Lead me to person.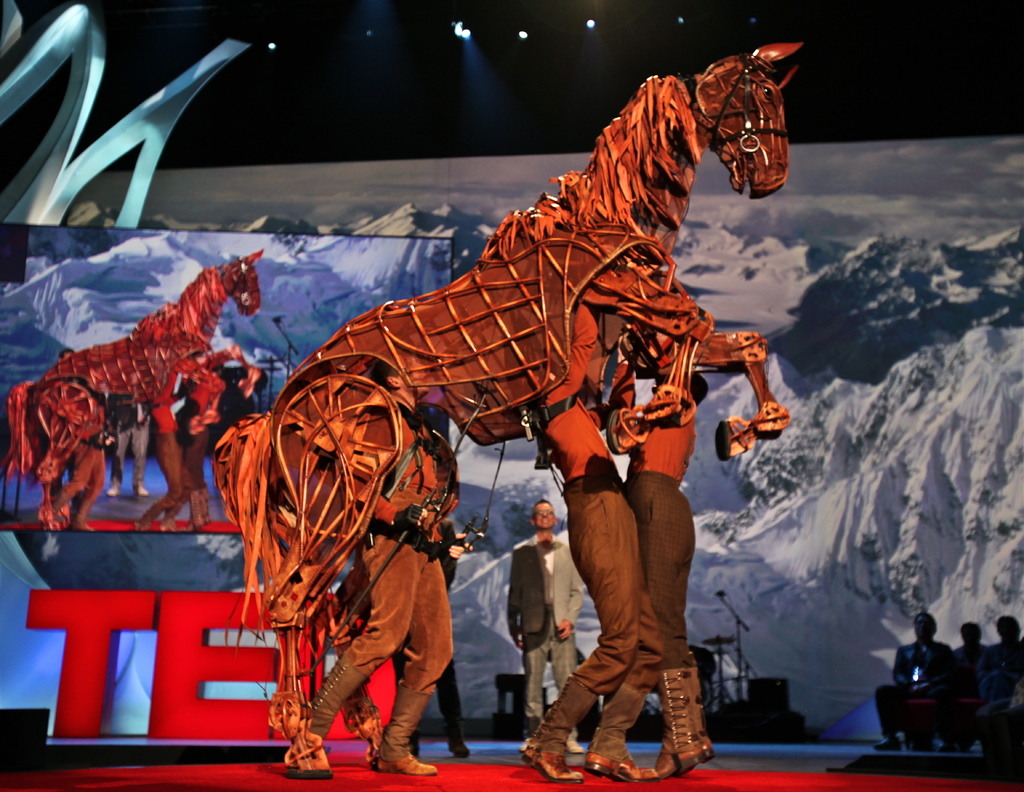
Lead to box(45, 374, 107, 531).
